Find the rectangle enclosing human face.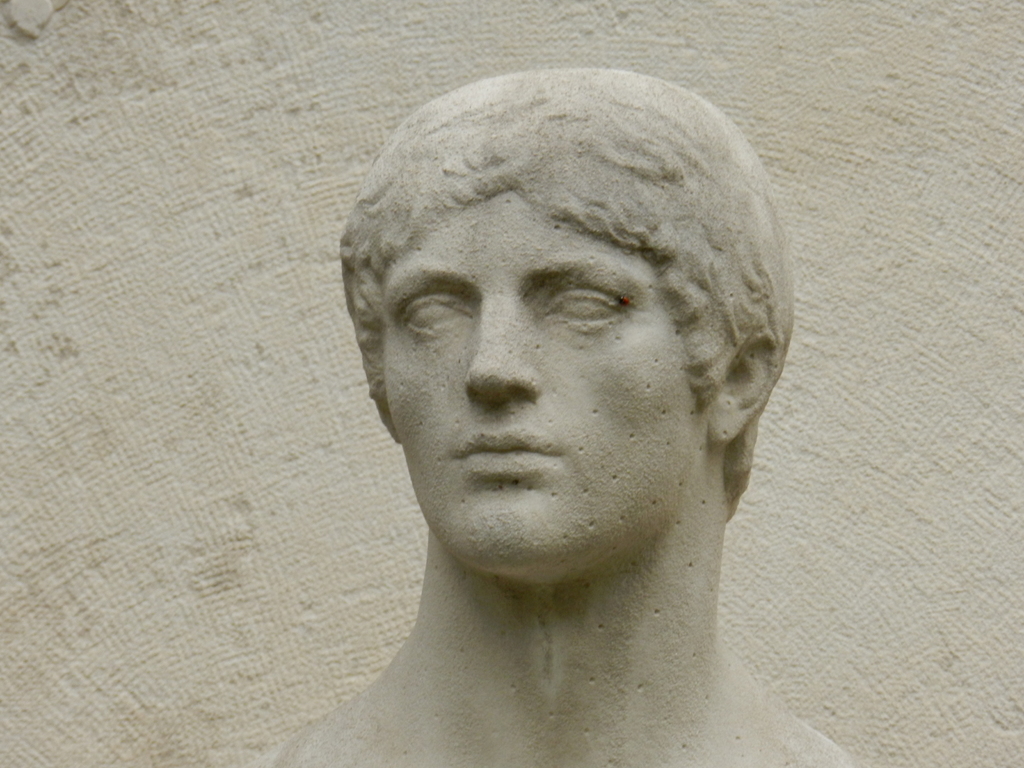
382, 191, 713, 563.
